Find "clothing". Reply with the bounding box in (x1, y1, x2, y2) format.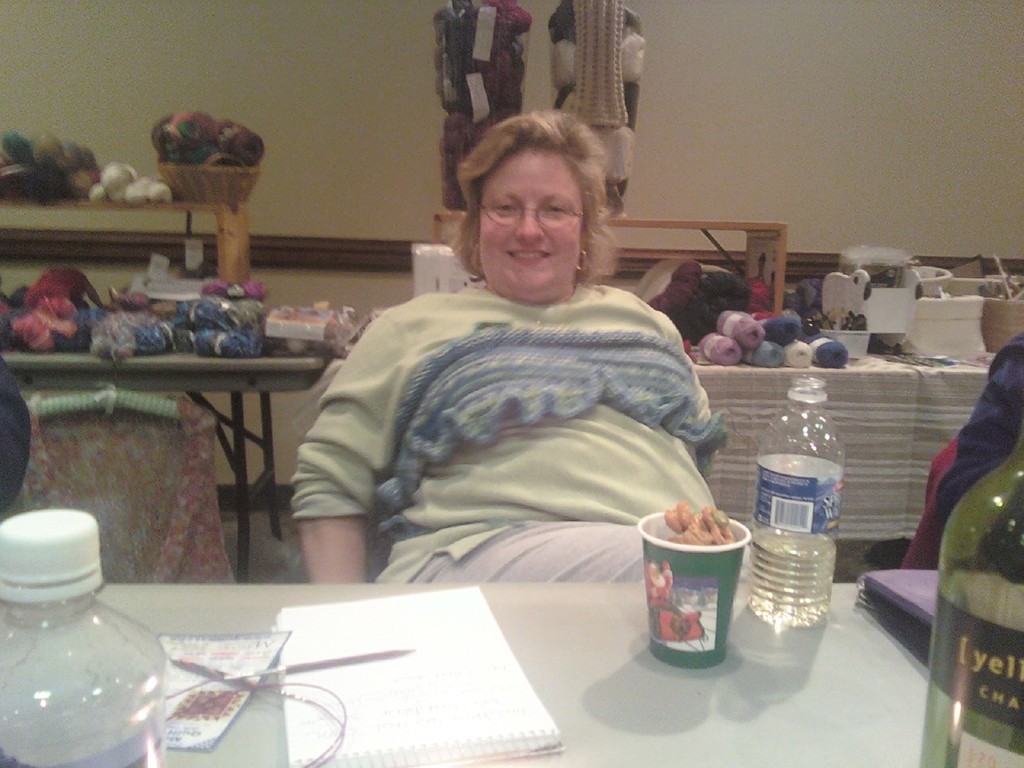
(287, 285, 726, 579).
